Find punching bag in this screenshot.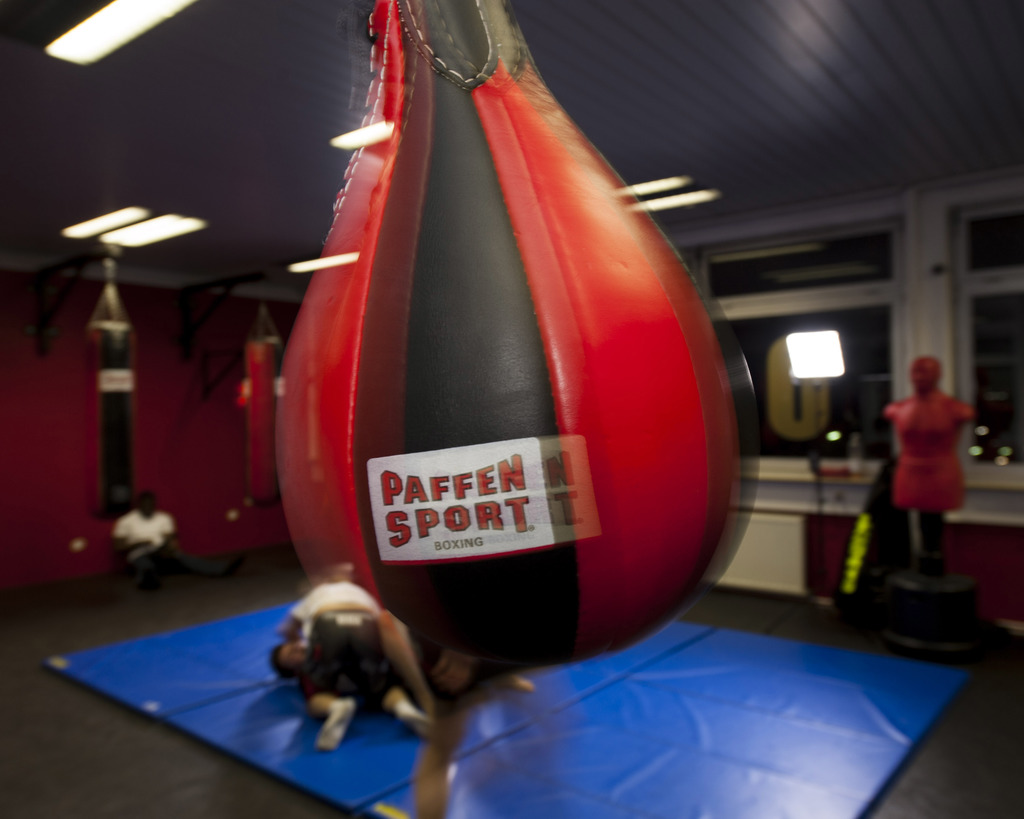
The bounding box for punching bag is [244, 336, 284, 511].
